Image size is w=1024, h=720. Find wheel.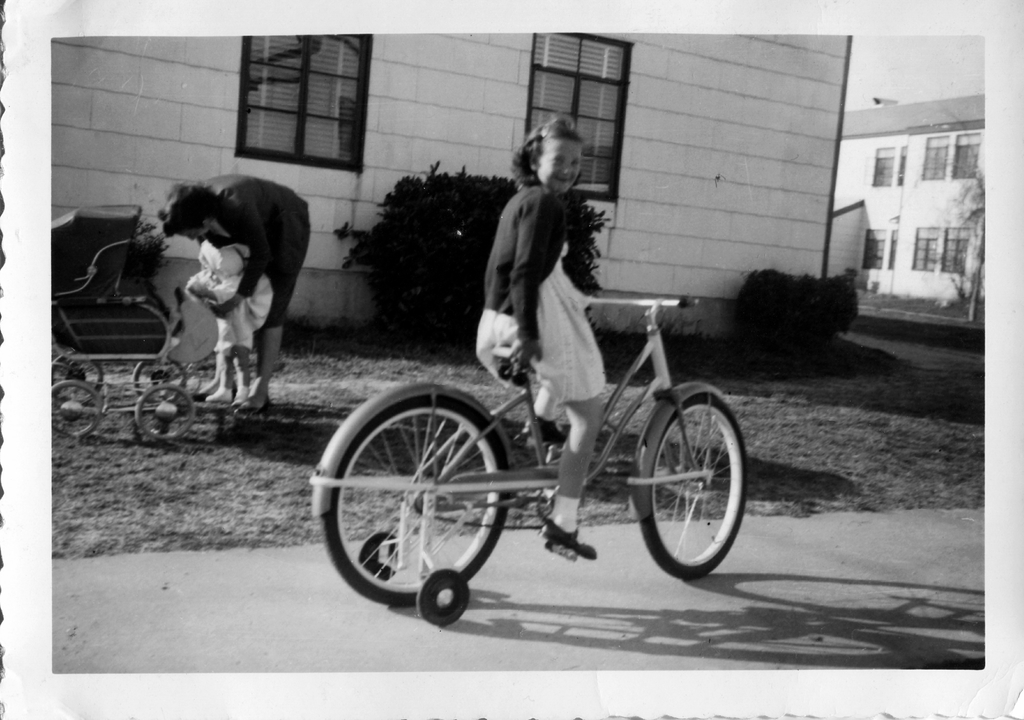
left=641, top=394, right=748, bottom=582.
